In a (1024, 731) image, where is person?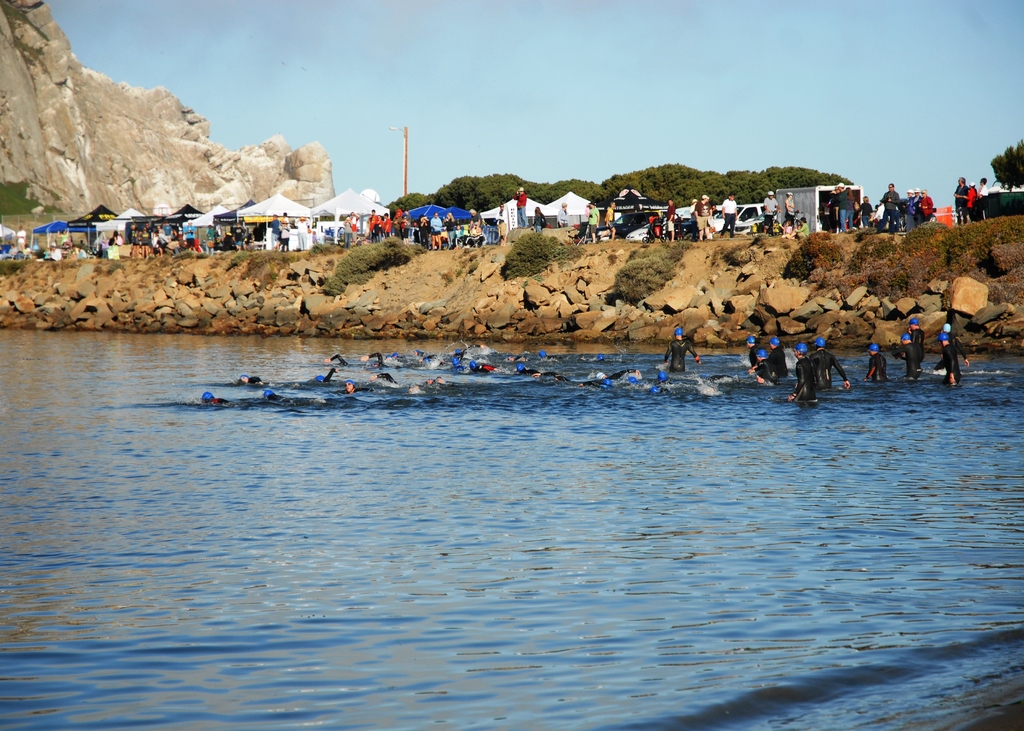
(863,341,887,384).
